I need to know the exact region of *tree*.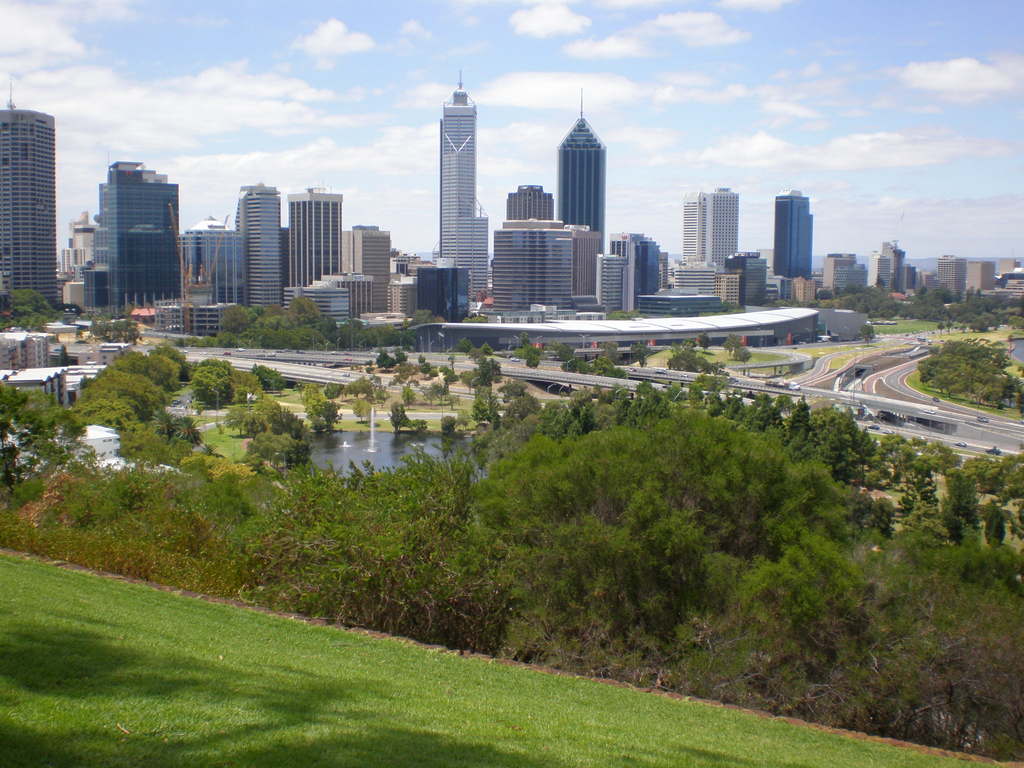
Region: [390, 363, 422, 384].
